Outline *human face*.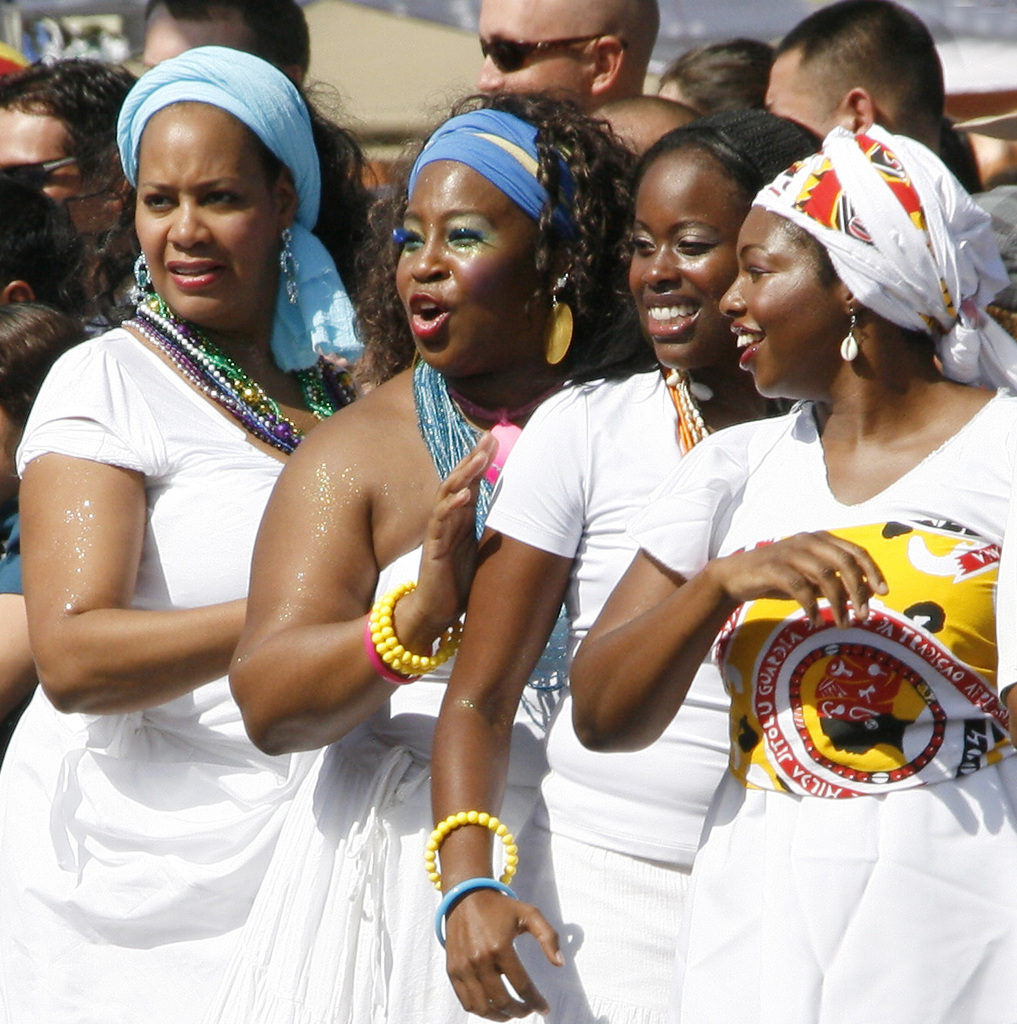
Outline: pyautogui.locateOnScreen(766, 45, 843, 143).
